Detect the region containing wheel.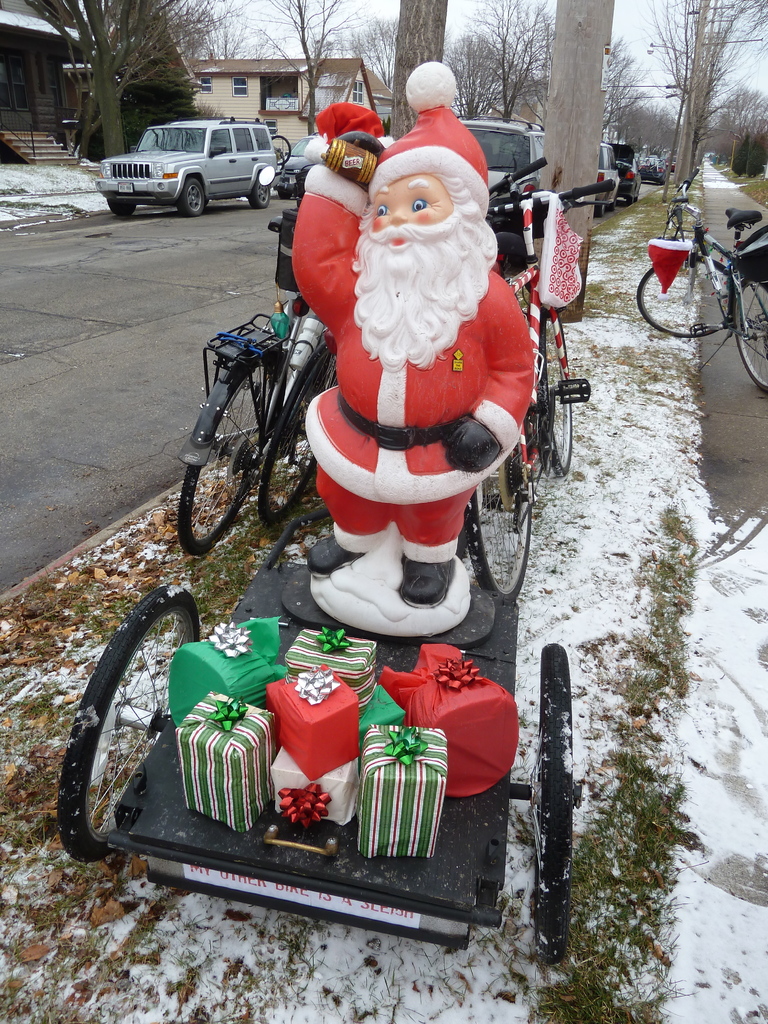
l=257, t=353, r=337, b=517.
